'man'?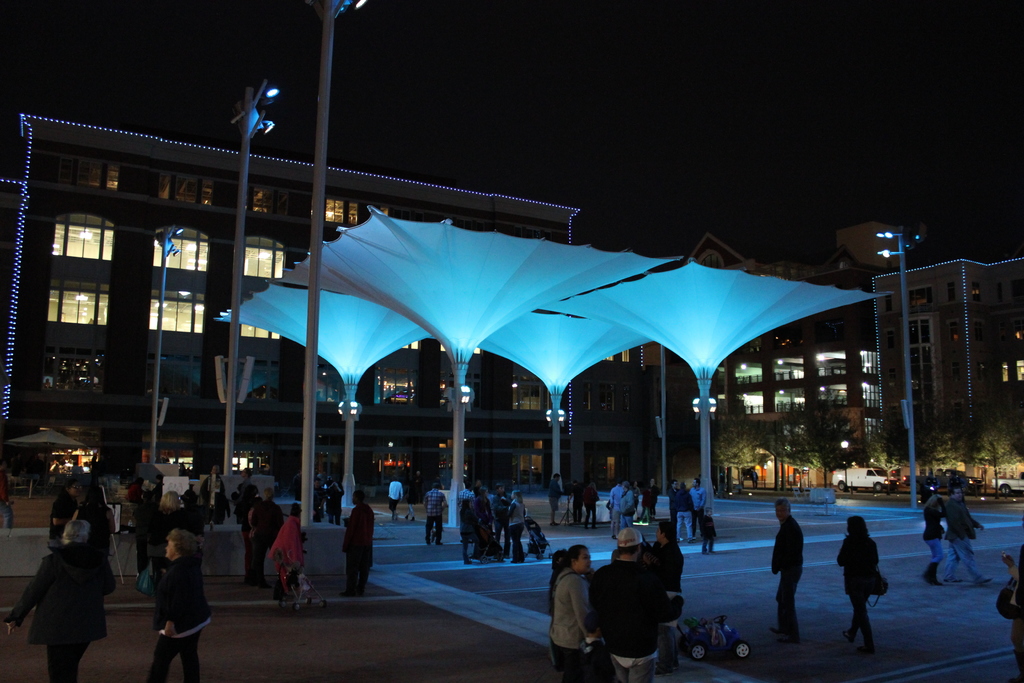
[653, 521, 685, 676]
